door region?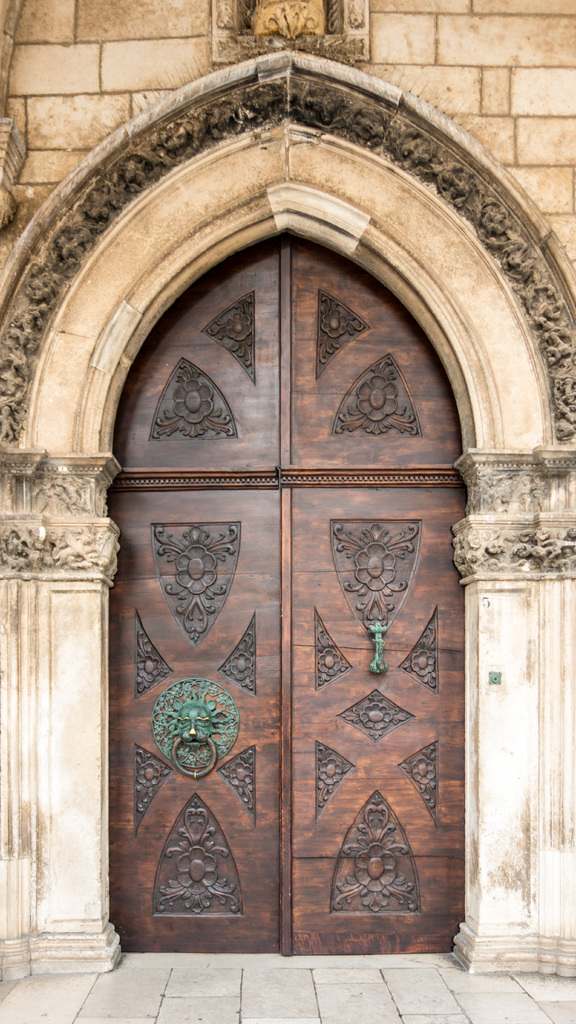
select_region(109, 239, 493, 950)
